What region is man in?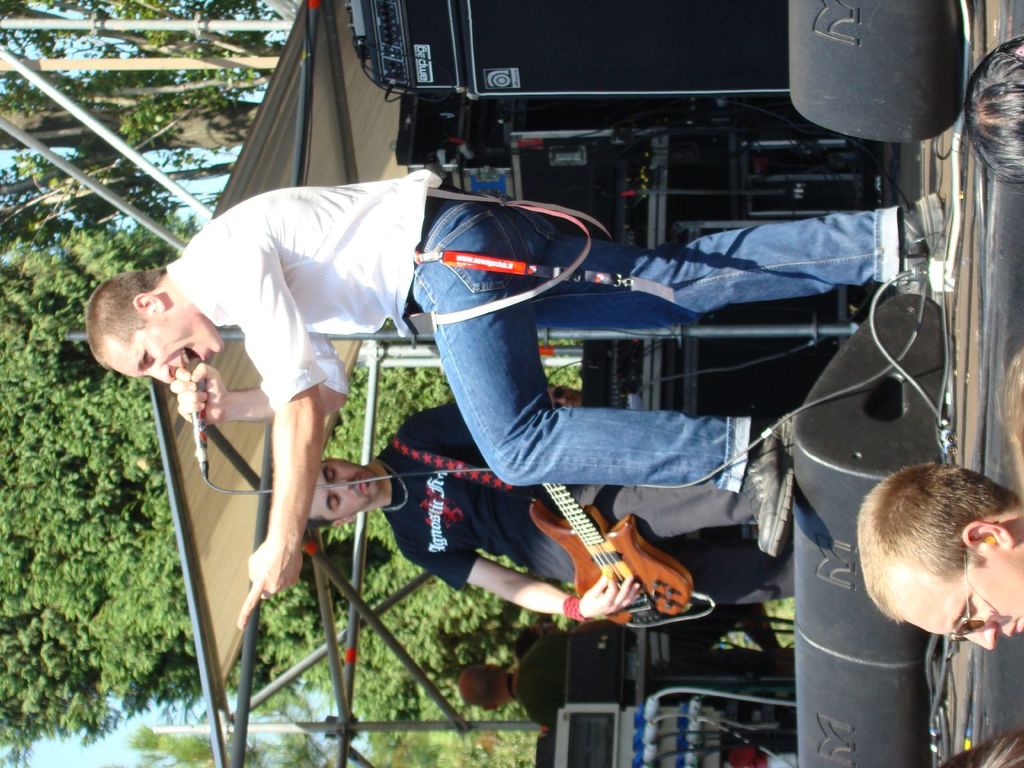
{"left": 91, "top": 174, "right": 944, "bottom": 625}.
